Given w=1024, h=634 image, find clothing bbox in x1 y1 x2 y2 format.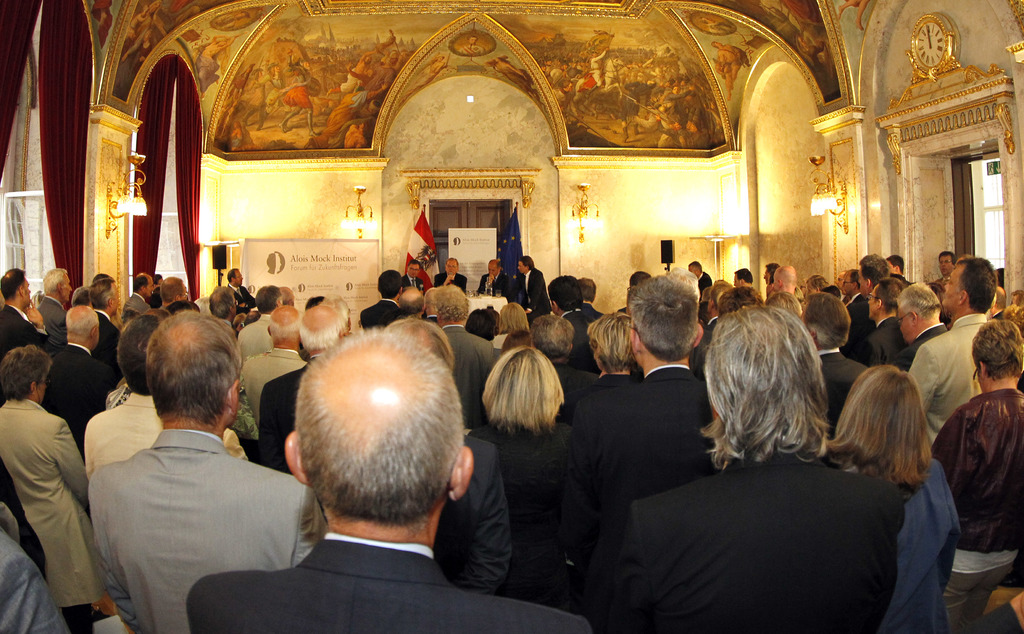
851 456 958 624.
